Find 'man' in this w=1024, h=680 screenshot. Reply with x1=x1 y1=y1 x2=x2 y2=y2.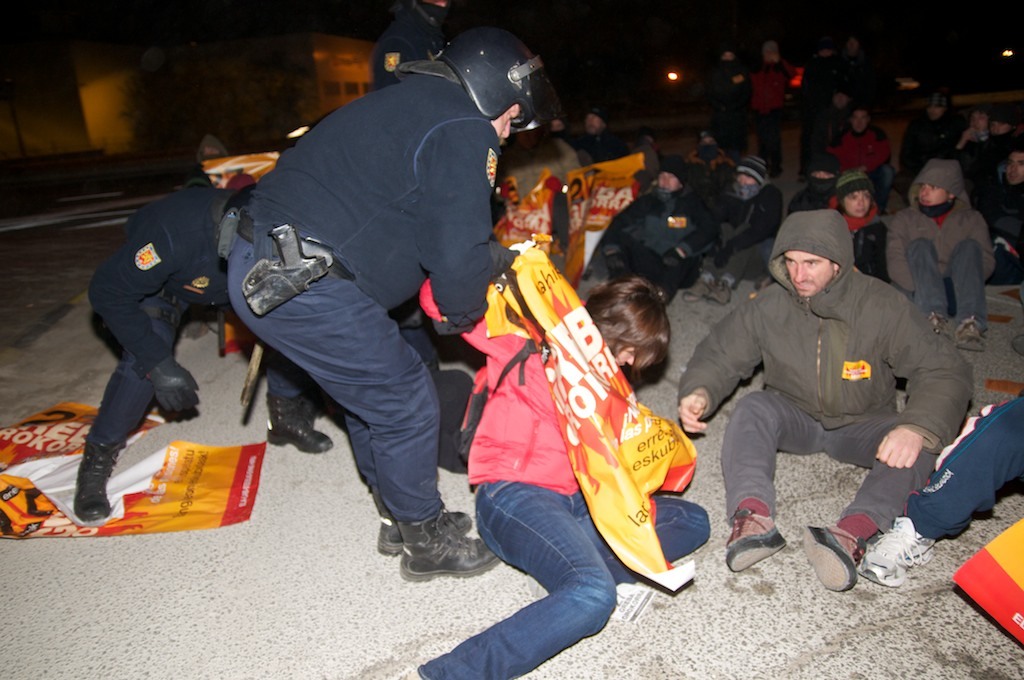
x1=554 y1=110 x2=658 y2=170.
